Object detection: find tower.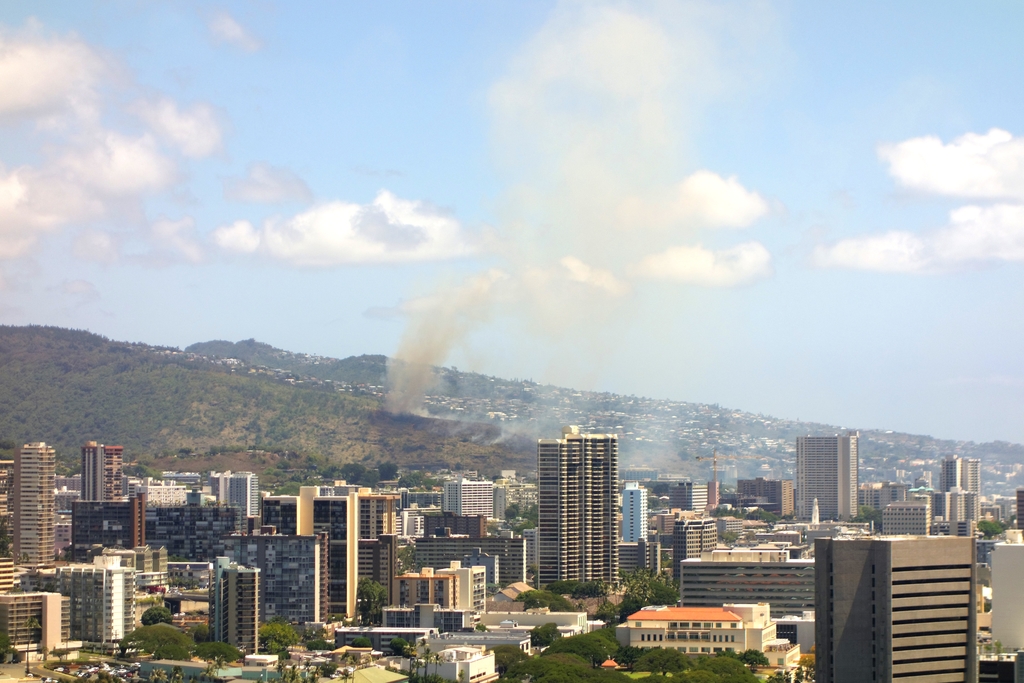
x1=49, y1=558, x2=130, y2=652.
